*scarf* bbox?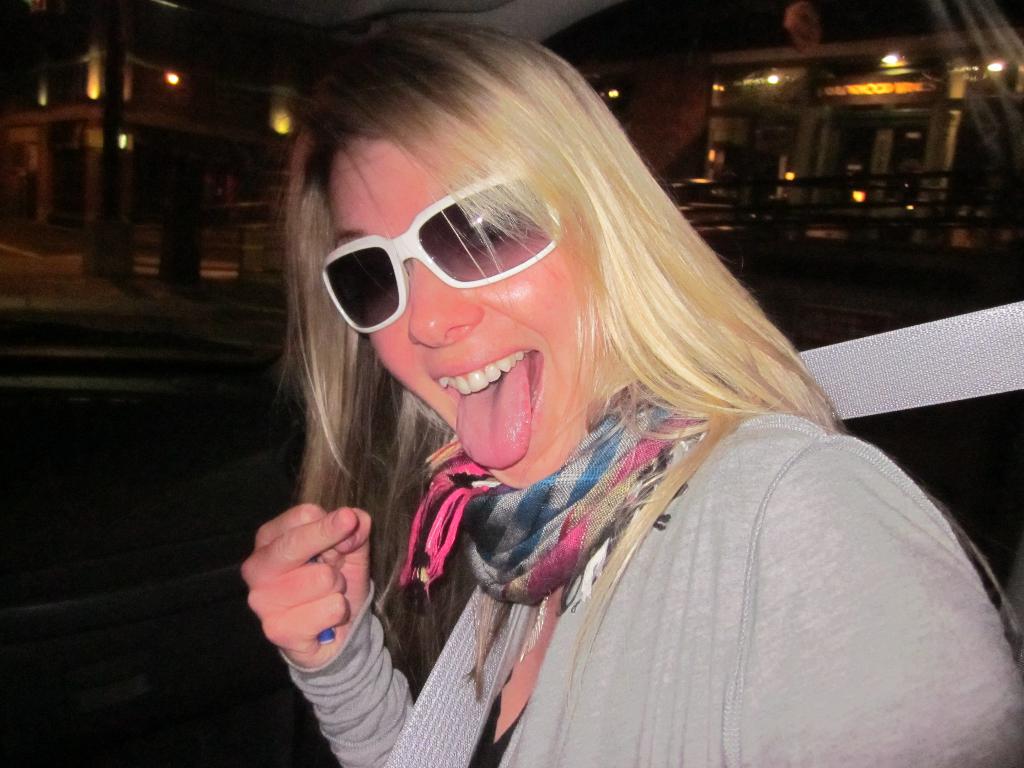
[415, 428, 717, 602]
